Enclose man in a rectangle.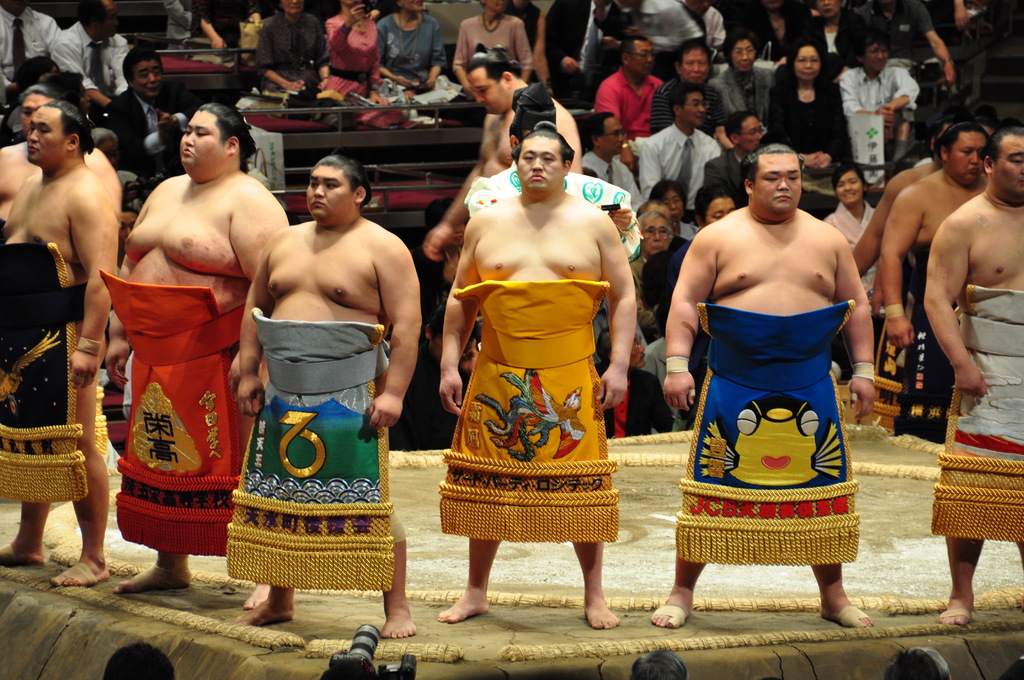
bbox=(229, 152, 418, 640).
